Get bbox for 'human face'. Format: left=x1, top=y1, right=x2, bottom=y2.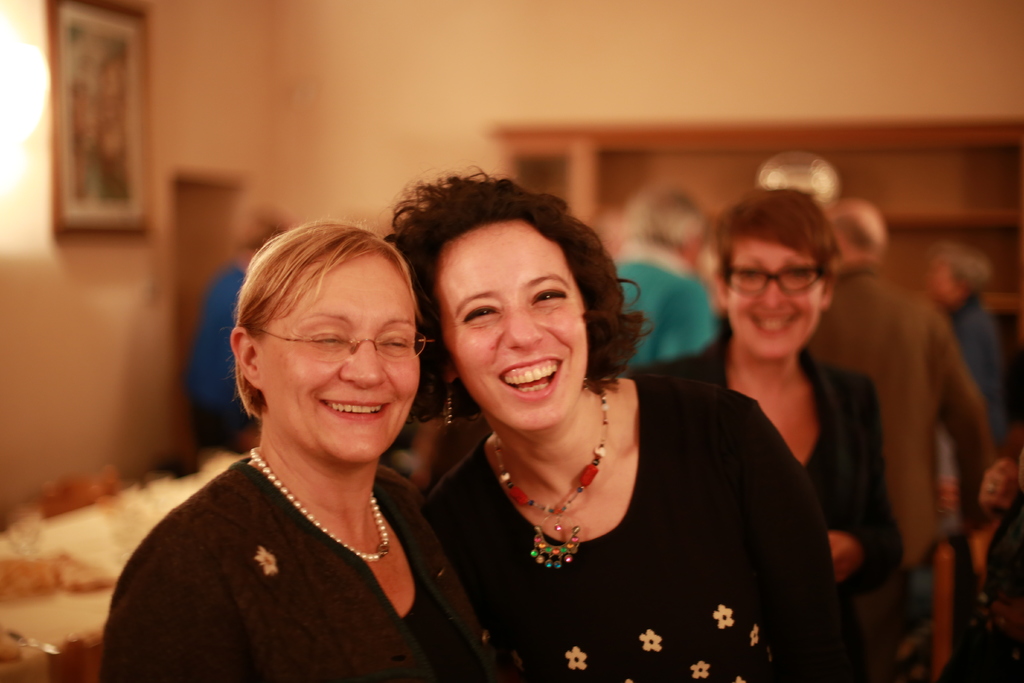
left=255, top=258, right=419, bottom=466.
